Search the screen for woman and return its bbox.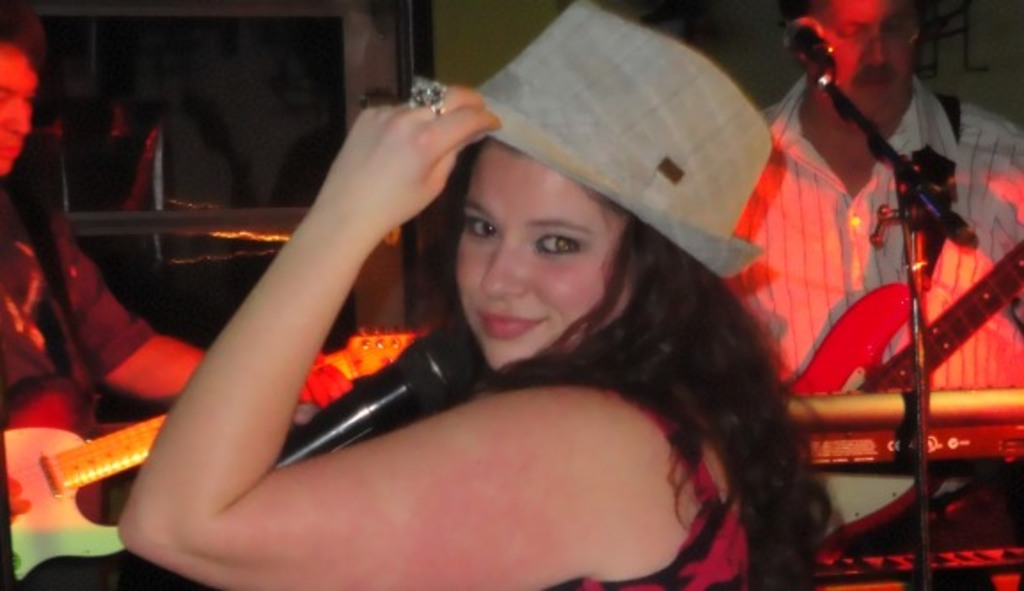
Found: left=197, top=48, right=854, bottom=590.
